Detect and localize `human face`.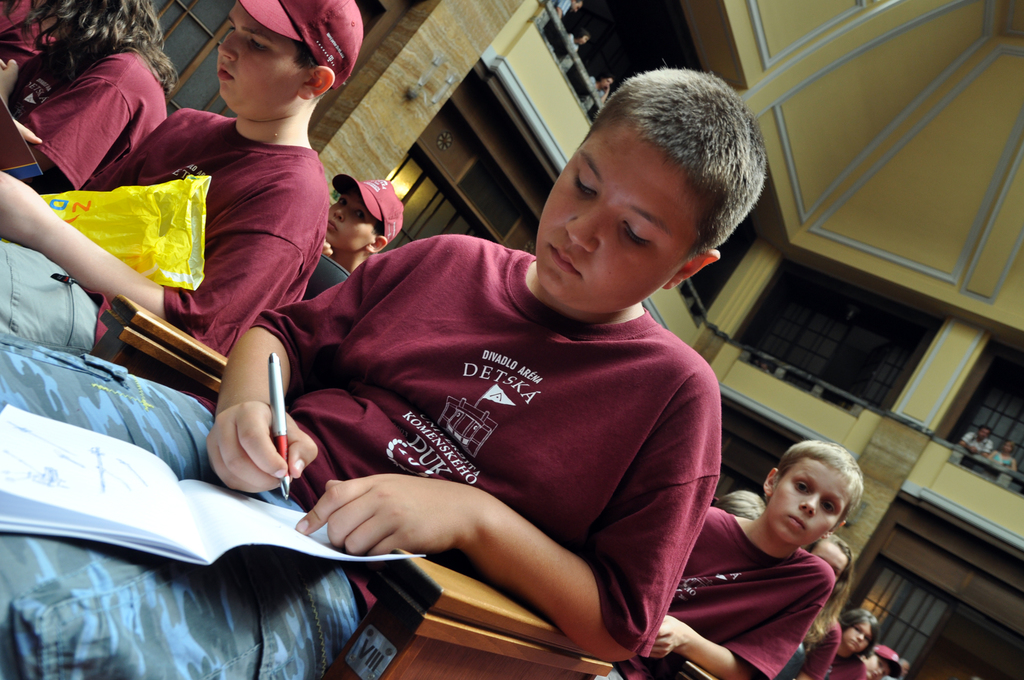
Localized at select_region(214, 1, 307, 119).
